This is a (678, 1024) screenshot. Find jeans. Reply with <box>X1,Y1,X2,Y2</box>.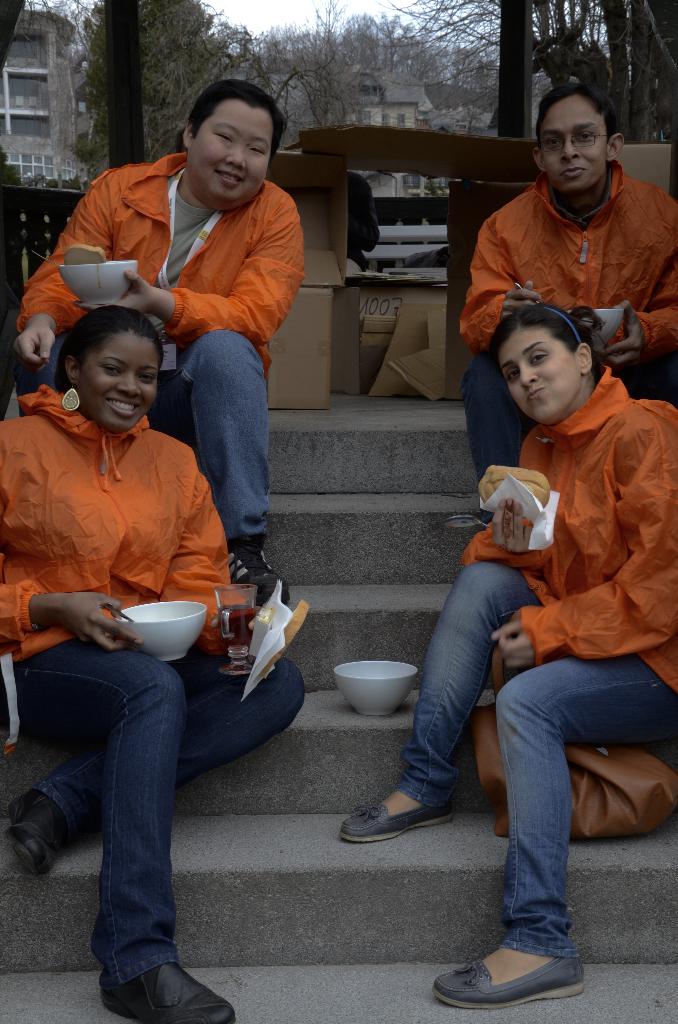
<box>177,330,259,543</box>.
